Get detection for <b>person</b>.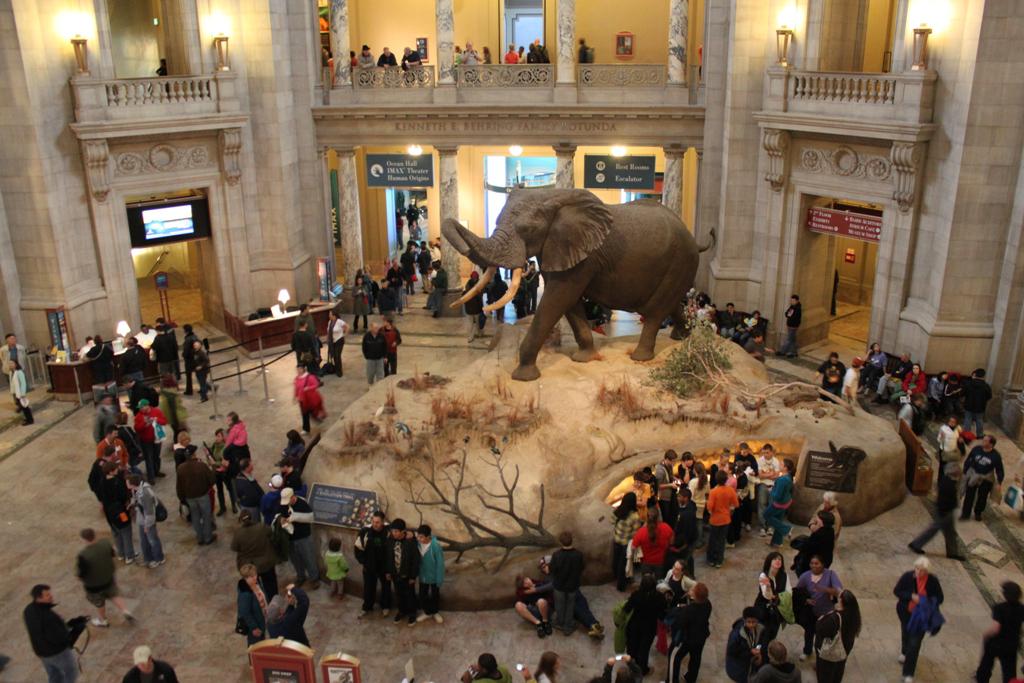
Detection: (8,357,37,426).
